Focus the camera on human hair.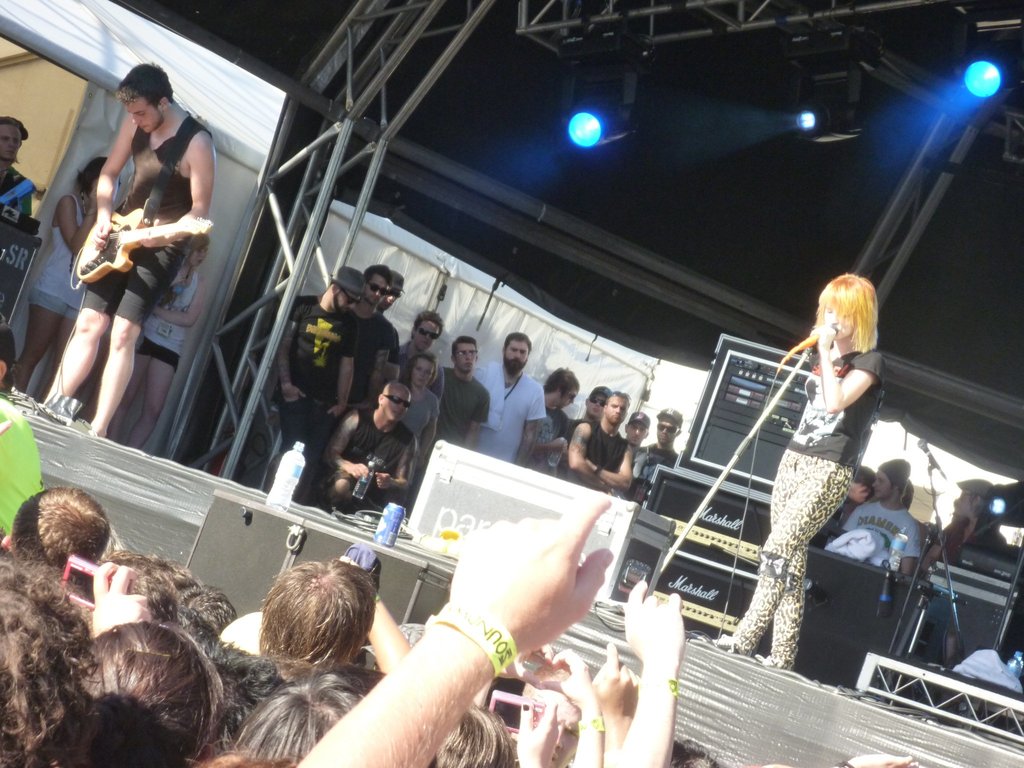
Focus region: bbox=(605, 392, 630, 407).
